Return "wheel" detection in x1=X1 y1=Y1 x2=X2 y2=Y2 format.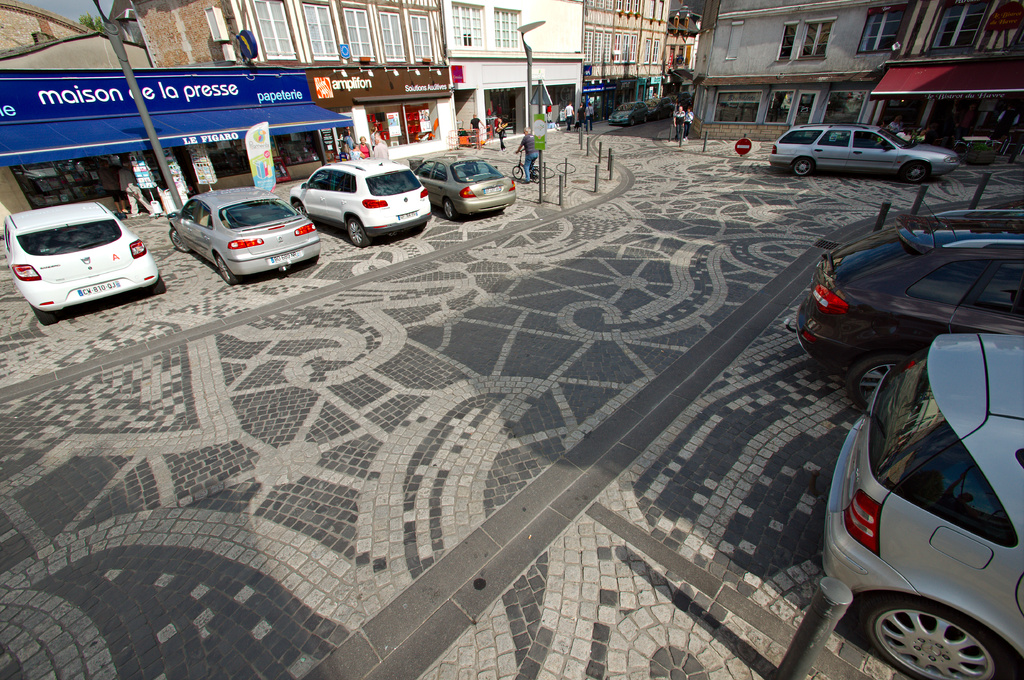
x1=631 y1=119 x2=636 y2=124.
